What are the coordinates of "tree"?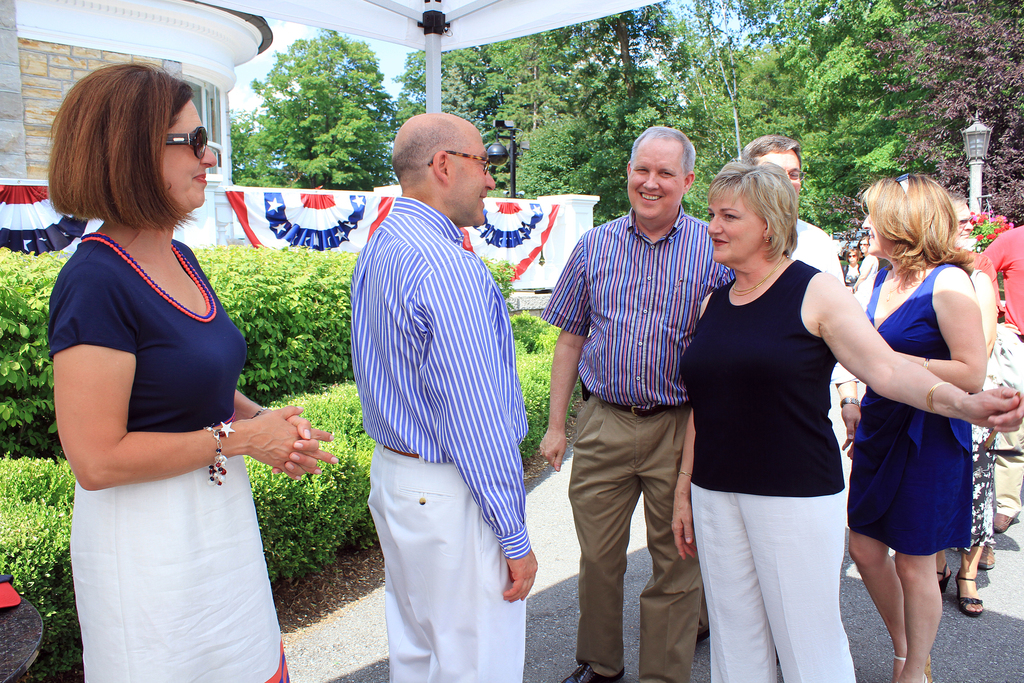
<bbox>236, 39, 396, 181</bbox>.
